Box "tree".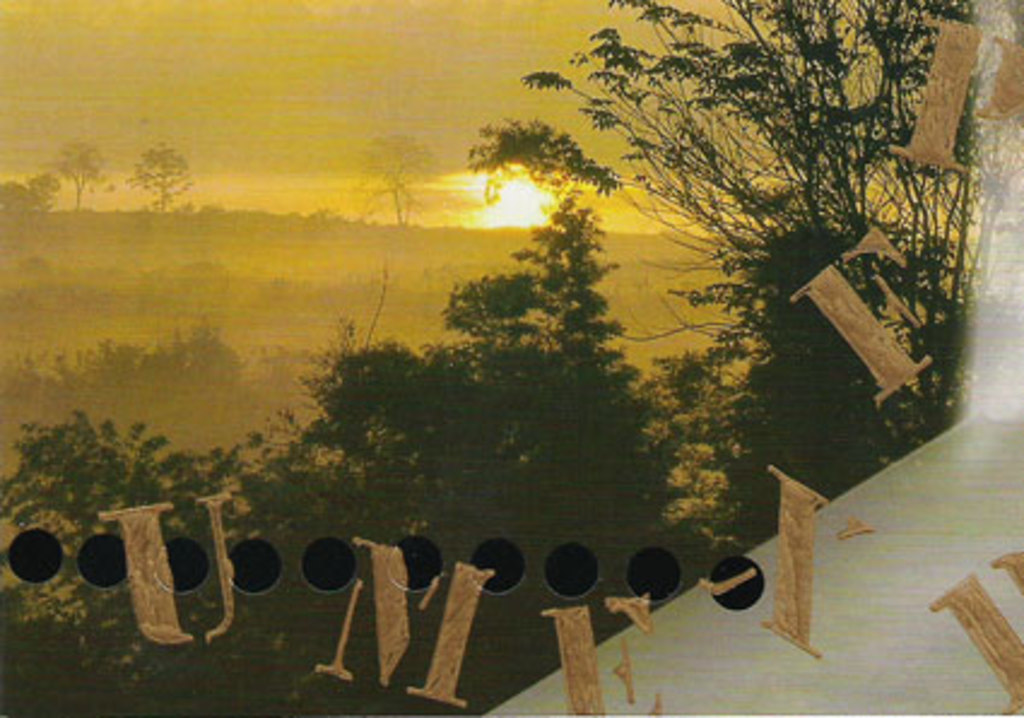
BBox(465, 0, 971, 453).
